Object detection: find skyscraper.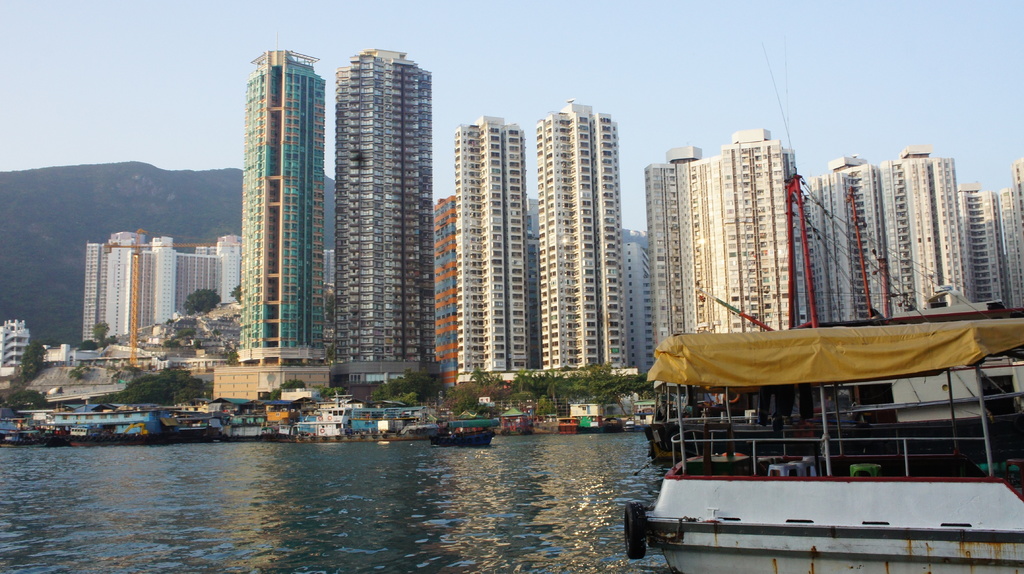
<region>432, 190, 454, 374</region>.
